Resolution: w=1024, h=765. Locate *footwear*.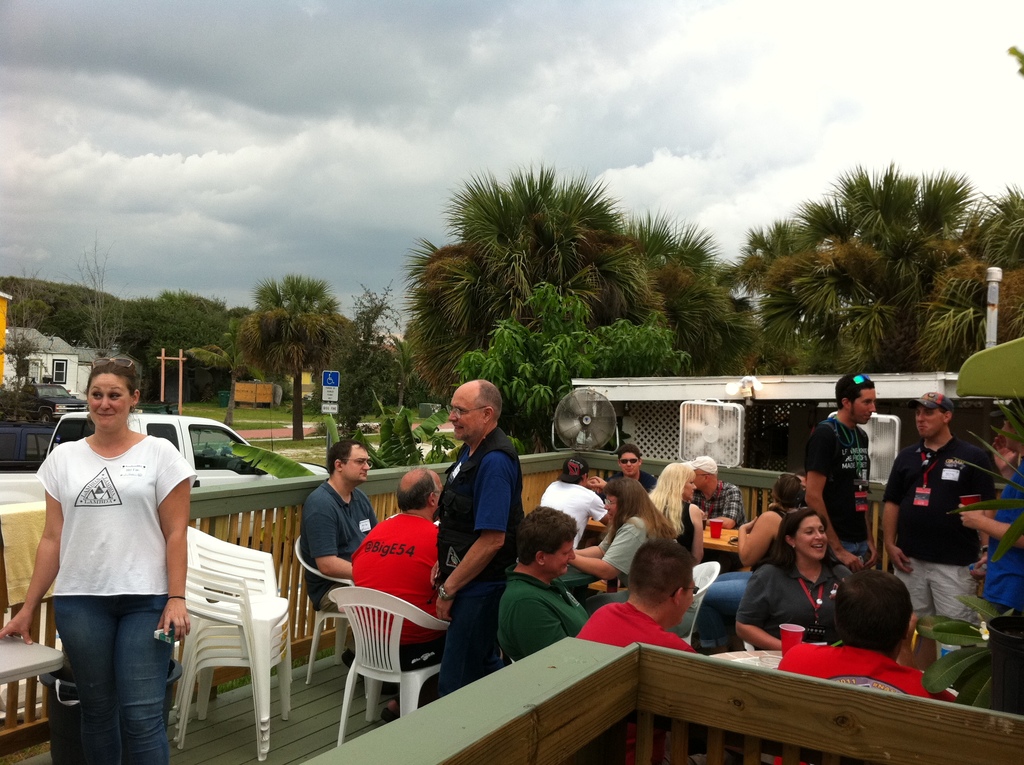
(x1=342, y1=648, x2=351, y2=667).
